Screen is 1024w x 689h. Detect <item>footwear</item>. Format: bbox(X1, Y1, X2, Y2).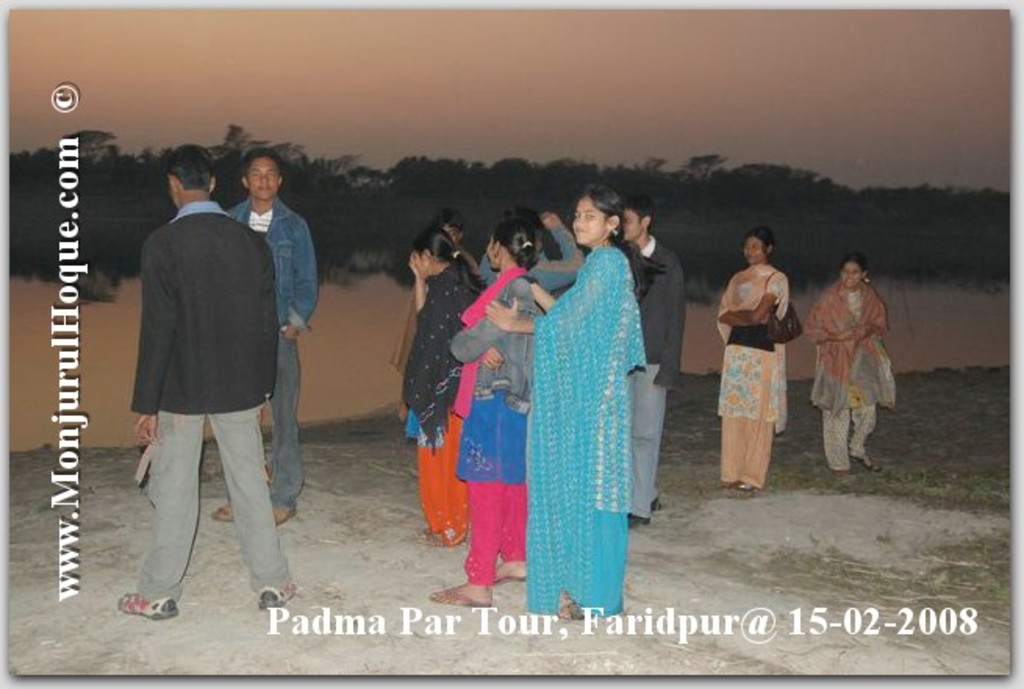
bbox(260, 580, 297, 614).
